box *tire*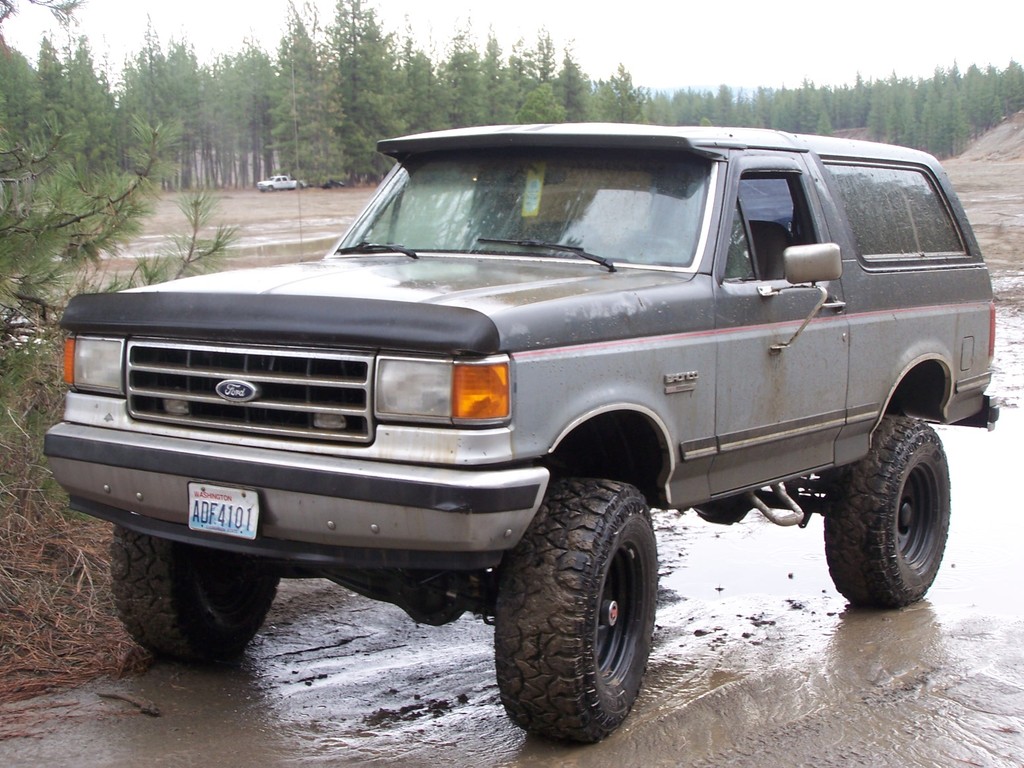
(left=269, top=185, right=274, bottom=193)
